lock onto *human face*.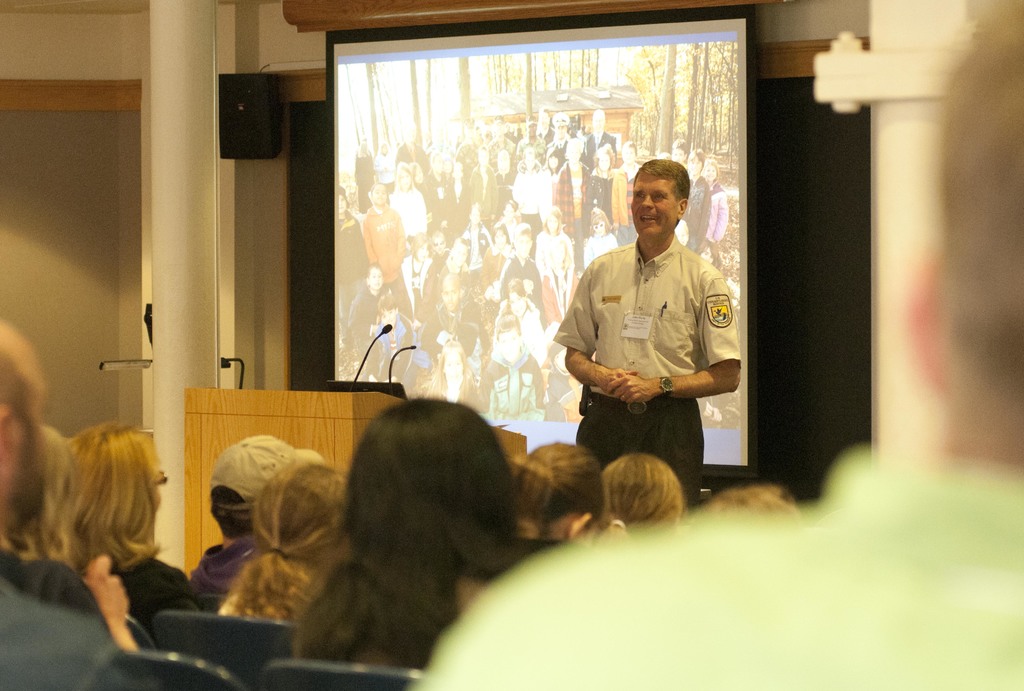
Locked: <region>630, 173, 683, 240</region>.
